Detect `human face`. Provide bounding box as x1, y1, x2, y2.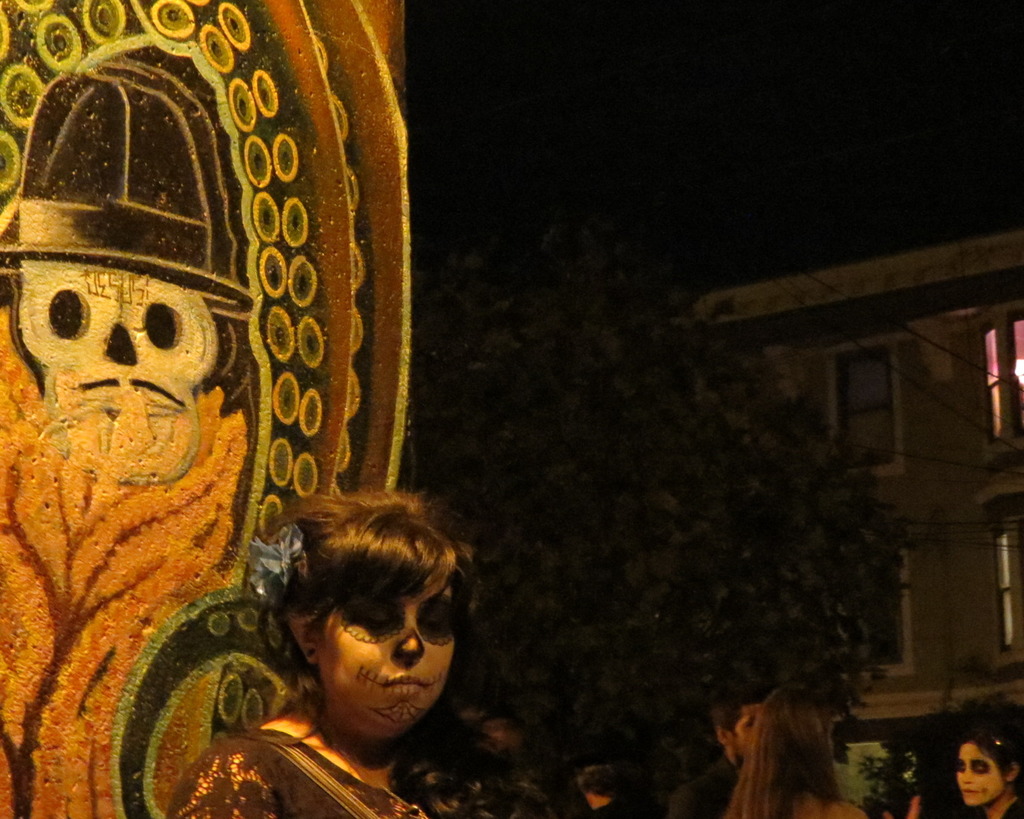
958, 743, 1004, 807.
